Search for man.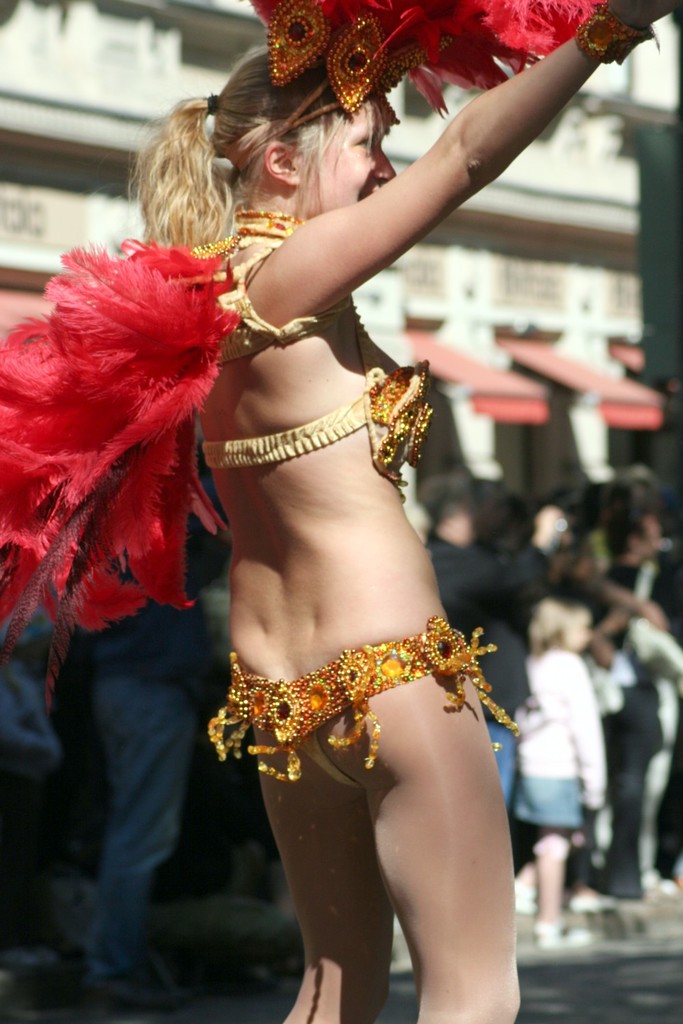
Found at [586, 502, 681, 905].
